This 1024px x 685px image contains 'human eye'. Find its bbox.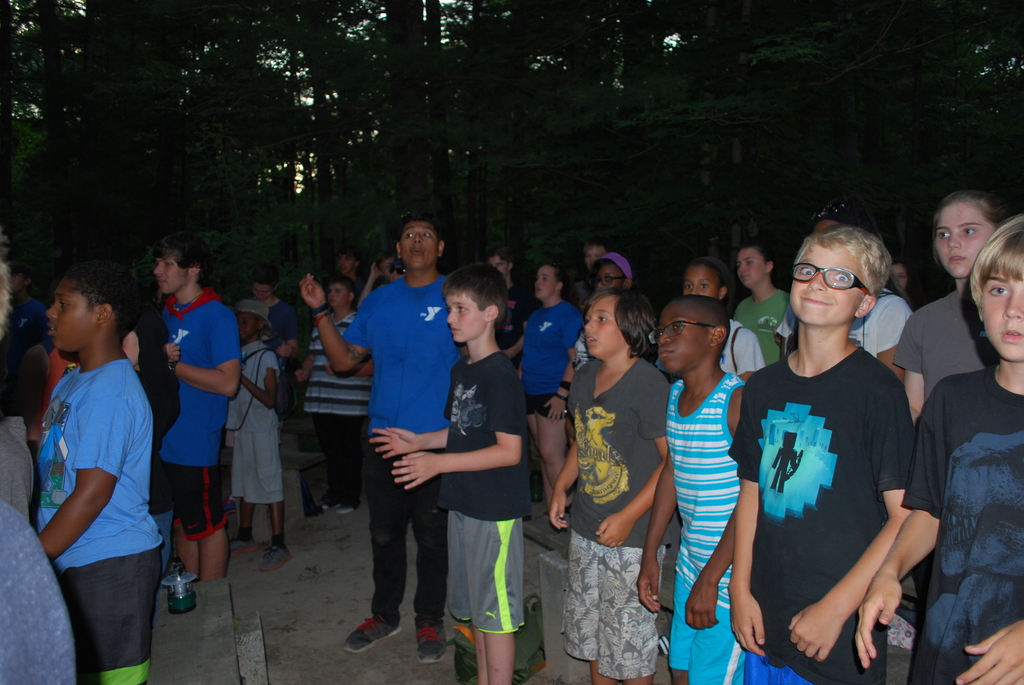
(937,230,950,239).
